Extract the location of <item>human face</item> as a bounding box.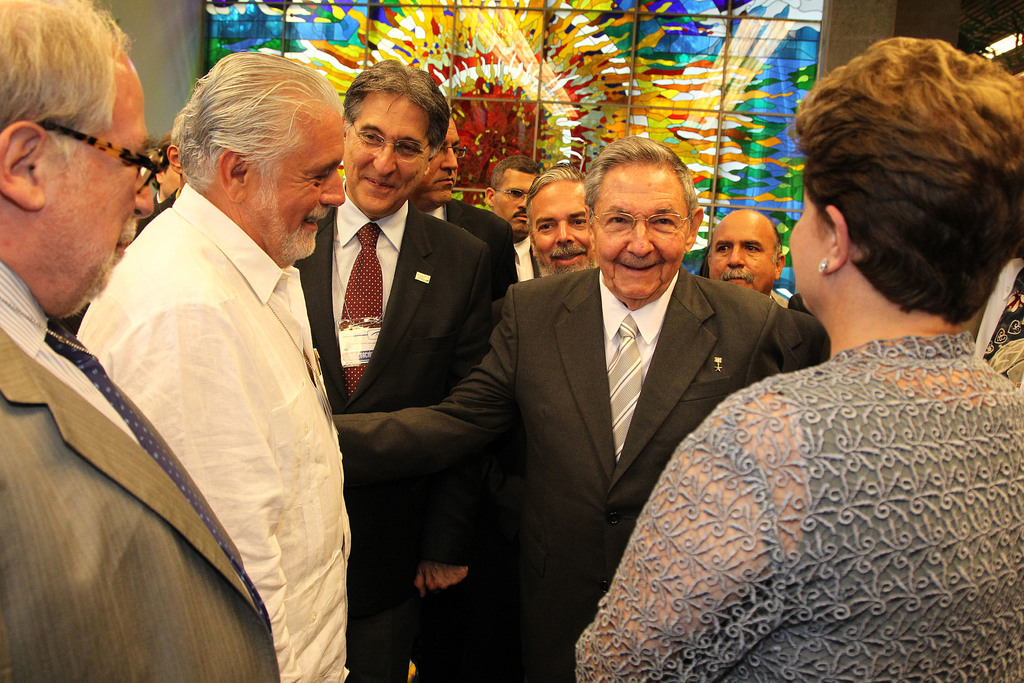
<bbox>415, 114, 463, 204</bbox>.
